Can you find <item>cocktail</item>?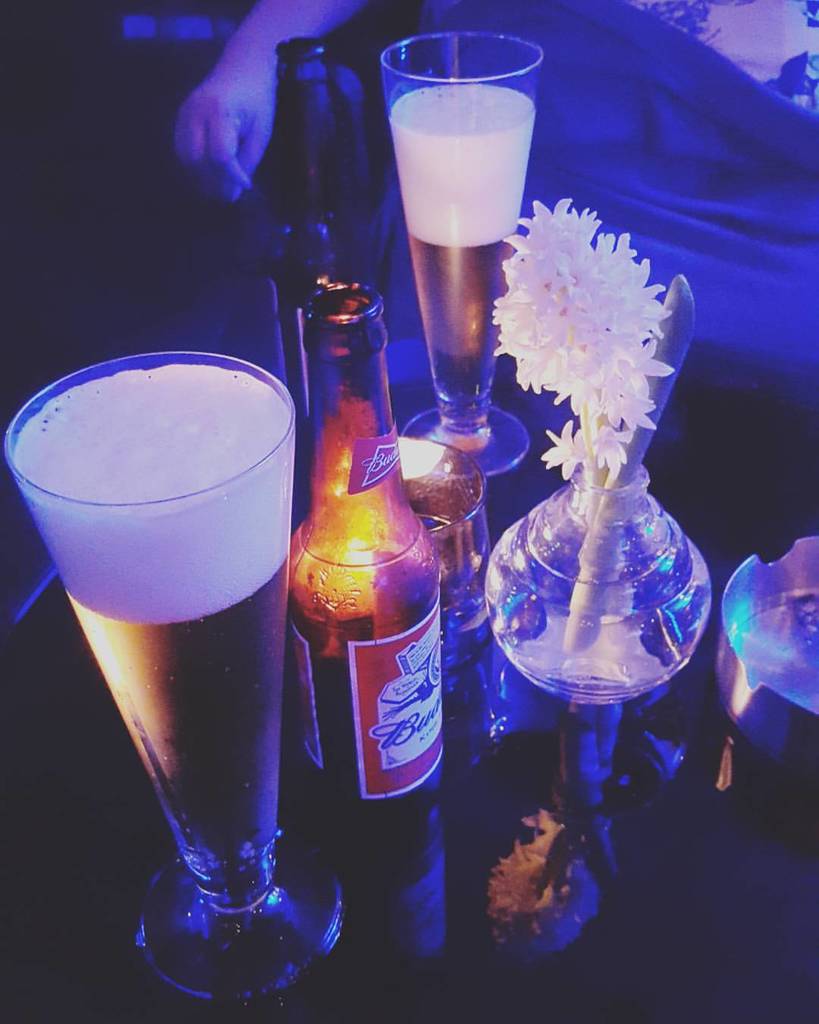
Yes, bounding box: detection(0, 347, 340, 1002).
